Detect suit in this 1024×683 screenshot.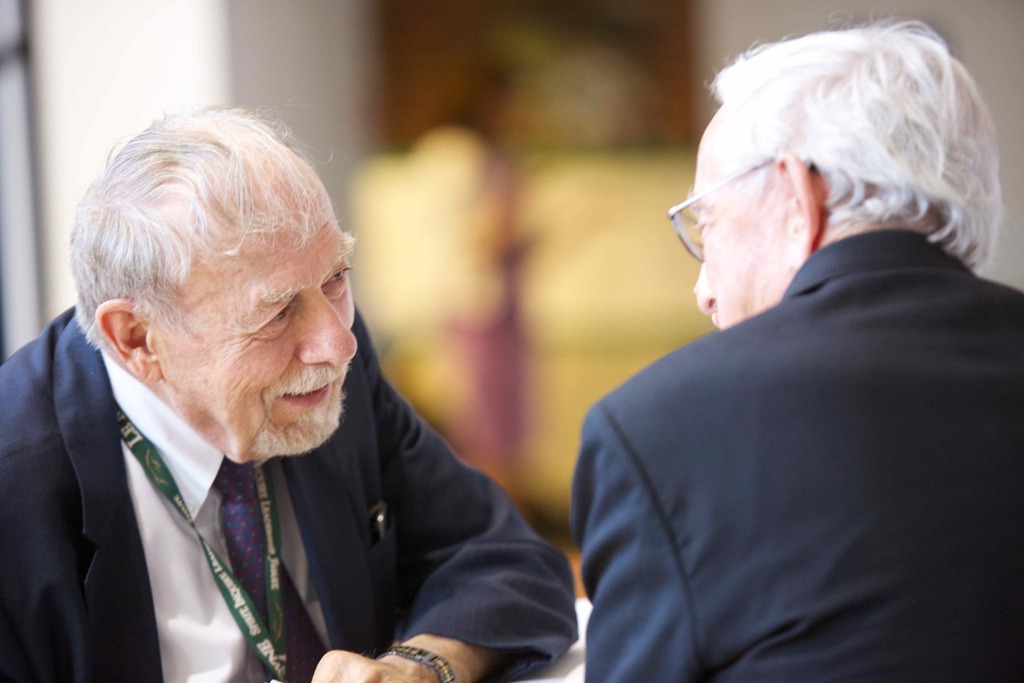
Detection: (left=49, top=145, right=543, bottom=681).
